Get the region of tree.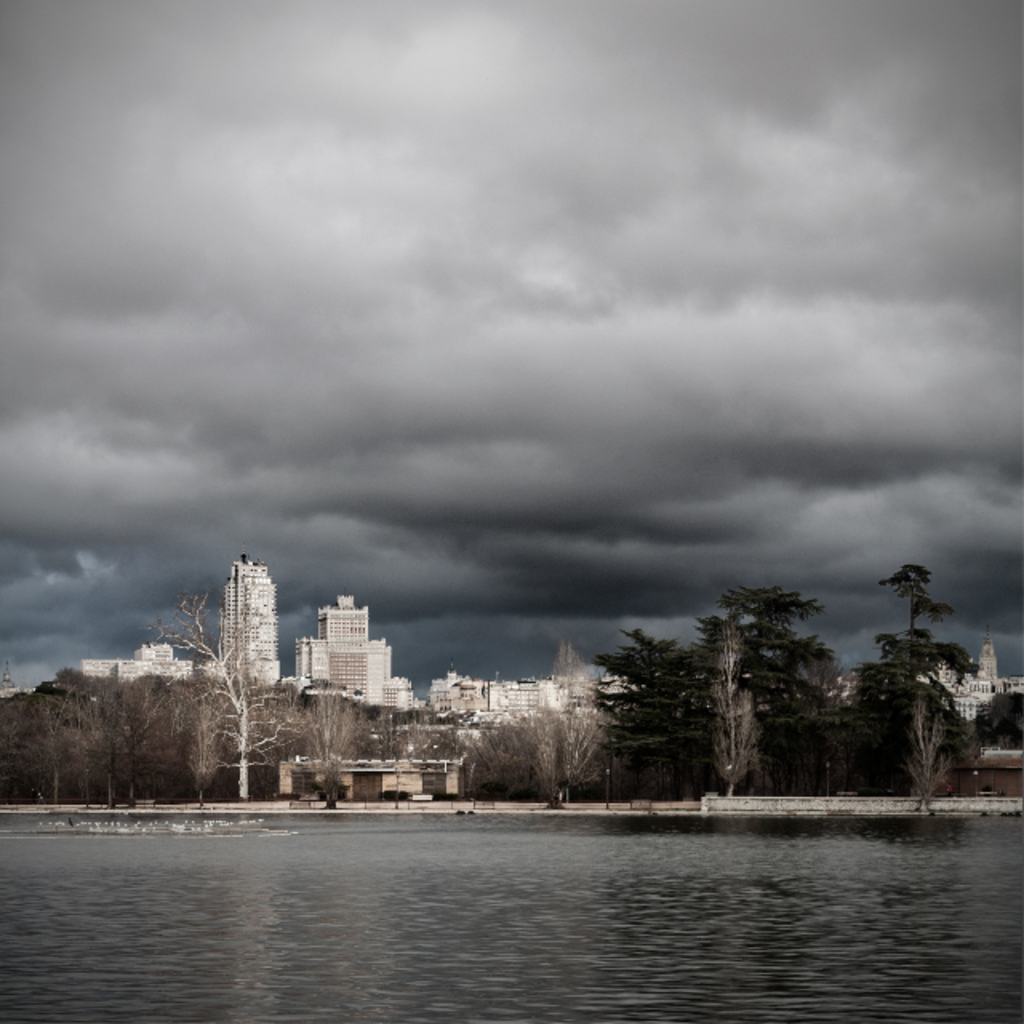
{"x1": 544, "y1": 642, "x2": 594, "y2": 706}.
